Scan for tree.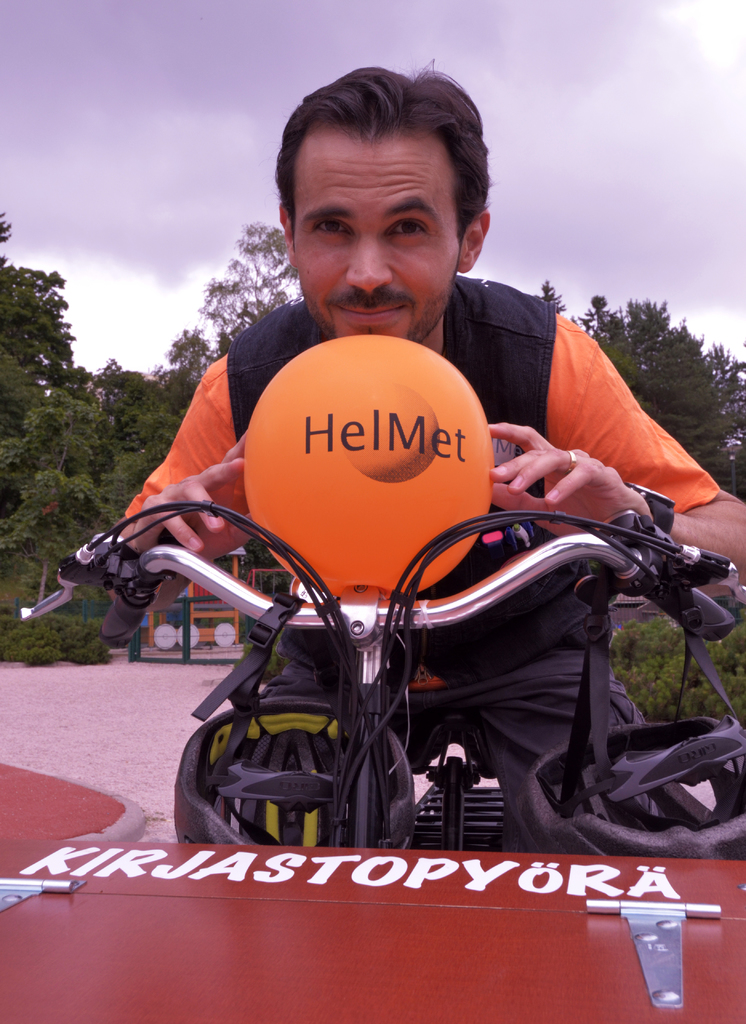
Scan result: Rect(574, 300, 745, 501).
